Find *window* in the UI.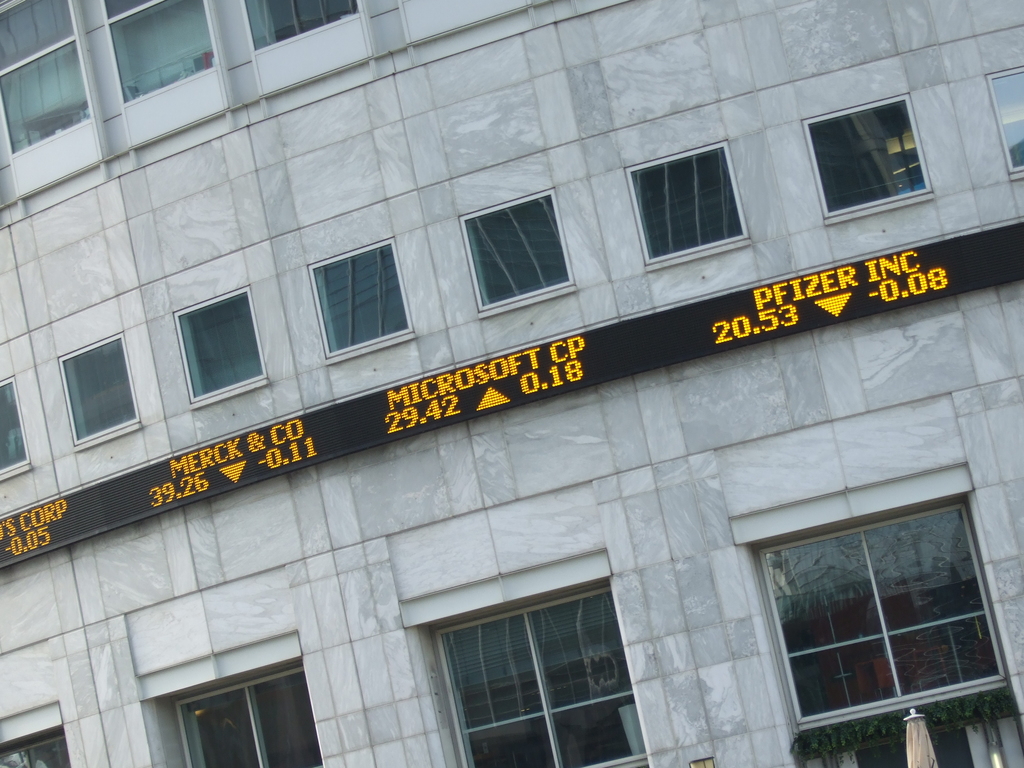
UI element at Rect(456, 177, 578, 315).
